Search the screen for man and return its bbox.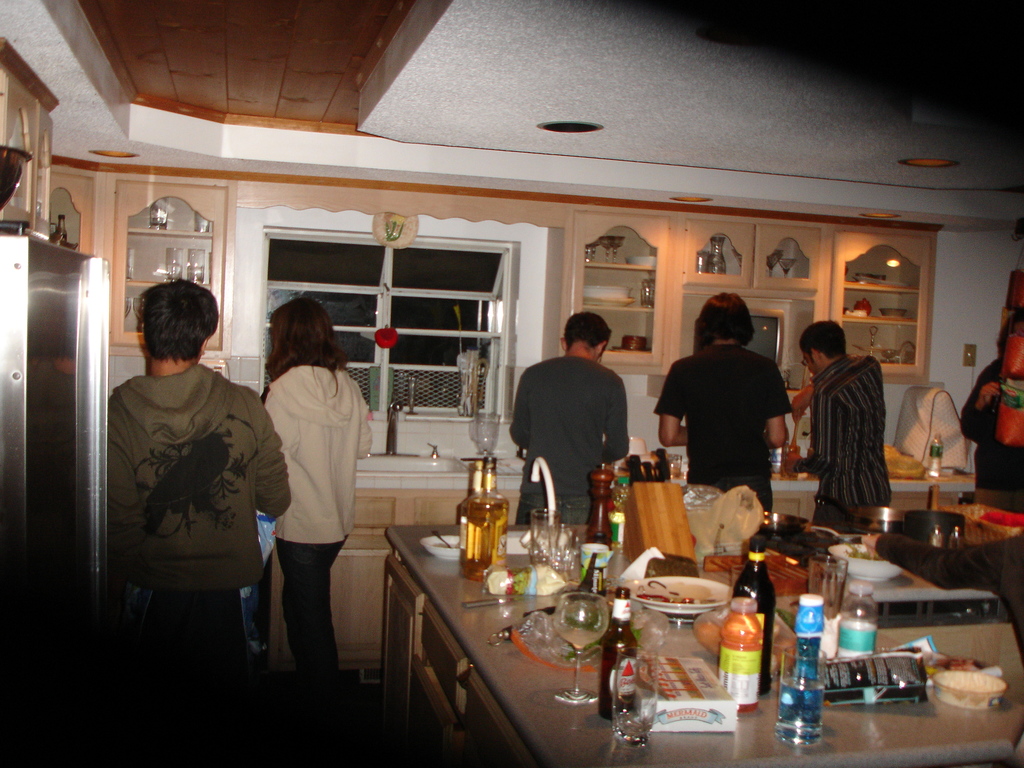
Found: (x1=510, y1=309, x2=636, y2=527).
